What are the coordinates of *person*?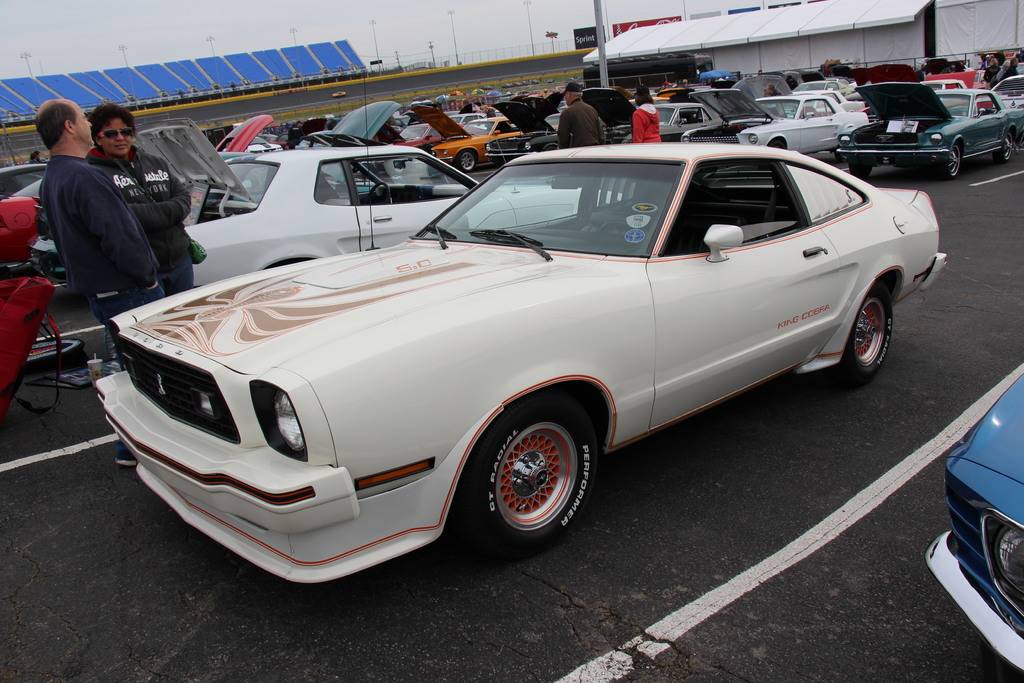
locate(86, 101, 199, 293).
